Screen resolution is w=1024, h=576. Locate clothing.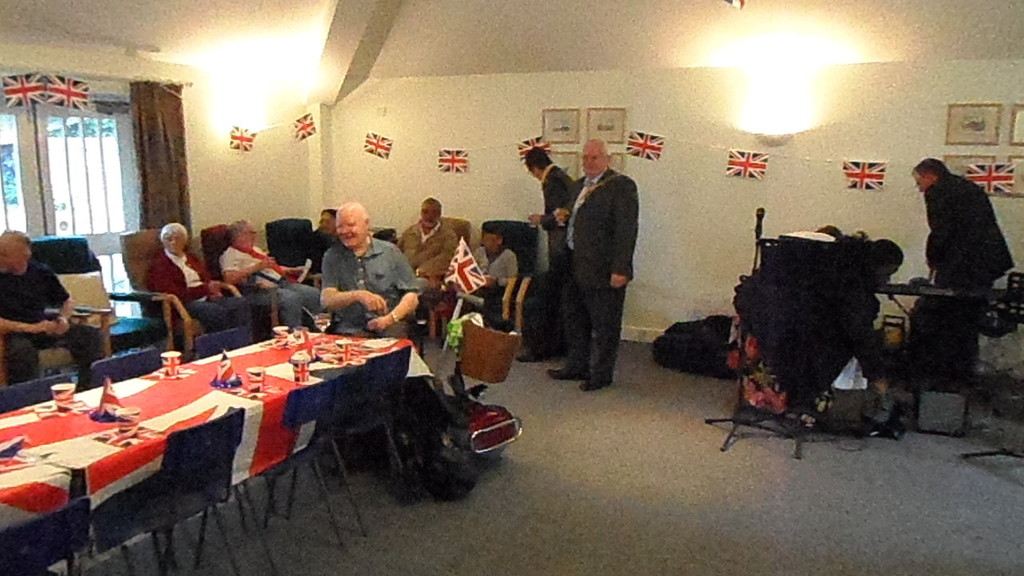
bbox(474, 246, 517, 323).
